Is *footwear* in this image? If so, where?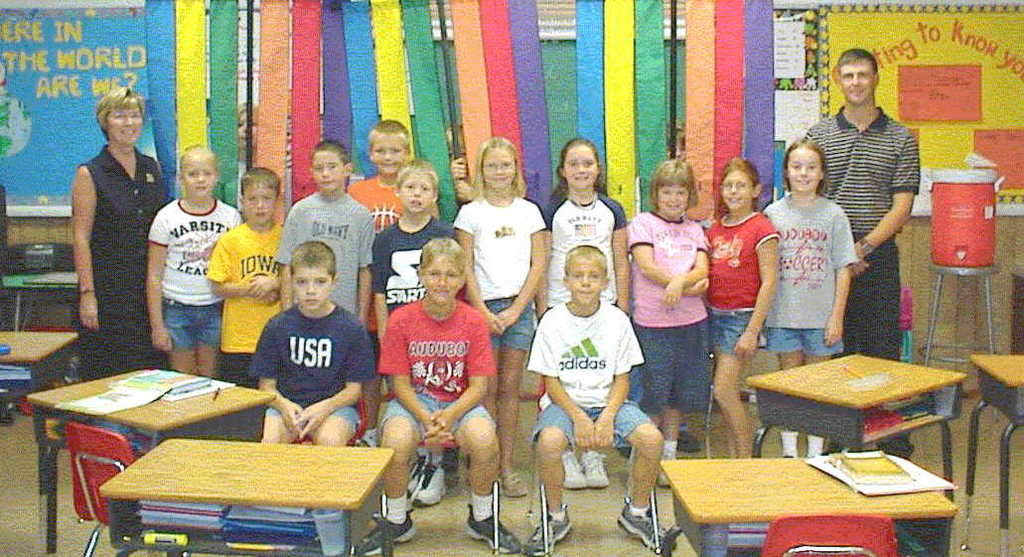
Yes, at (619,447,633,462).
